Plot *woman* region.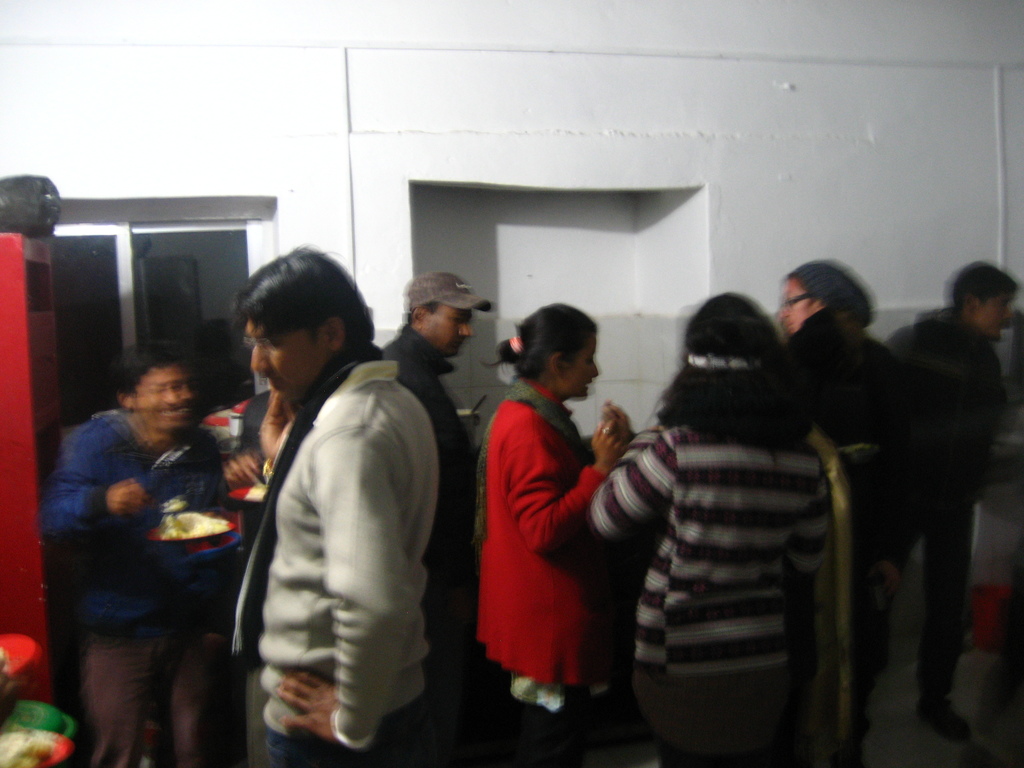
Plotted at pyautogui.locateOnScreen(588, 289, 831, 767).
